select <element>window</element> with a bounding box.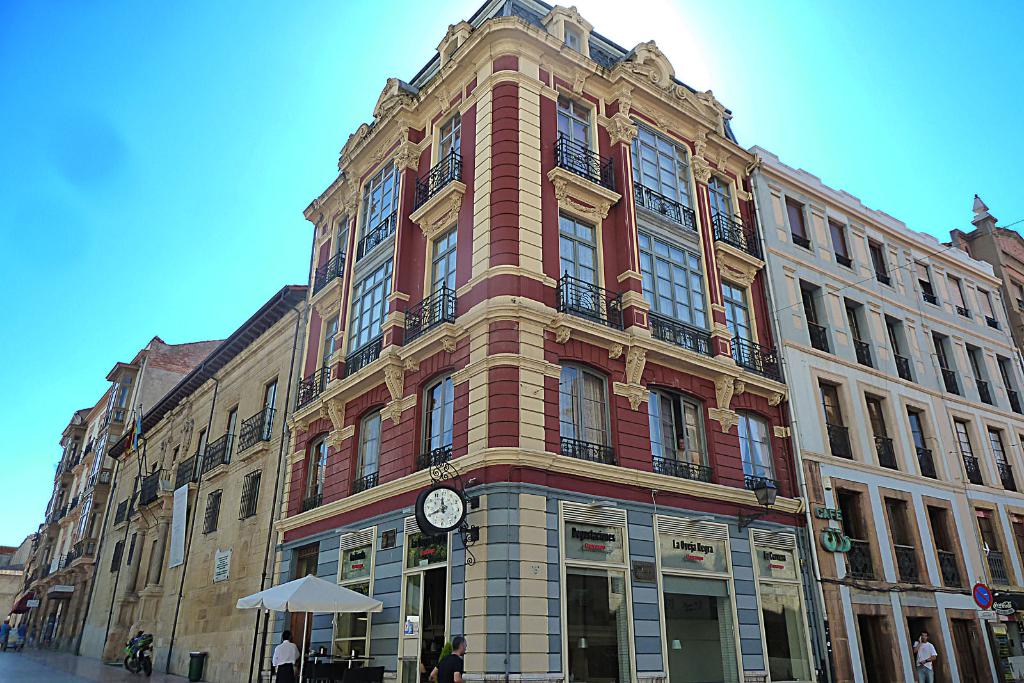
bbox(561, 373, 609, 450).
